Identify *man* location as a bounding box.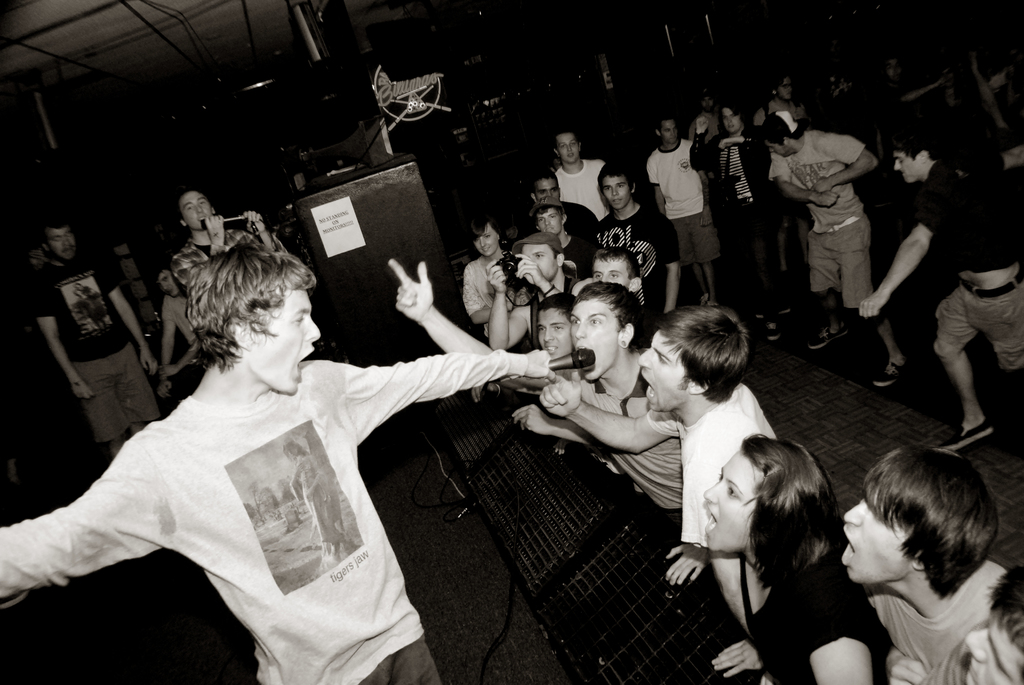
rect(747, 70, 803, 120).
